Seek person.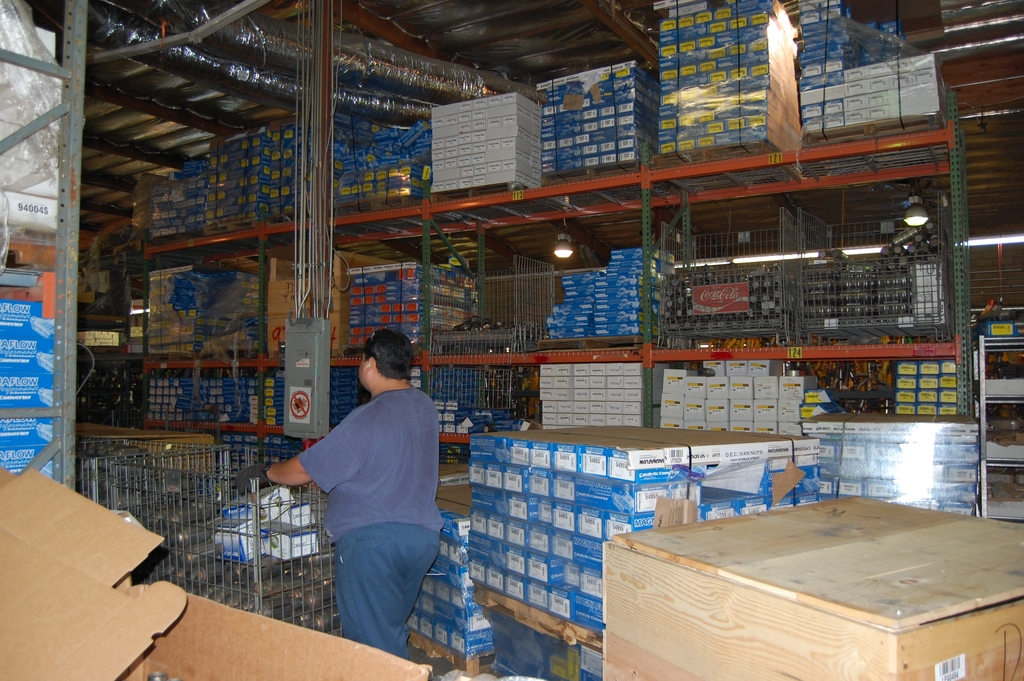
{"left": 235, "top": 327, "right": 442, "bottom": 654}.
